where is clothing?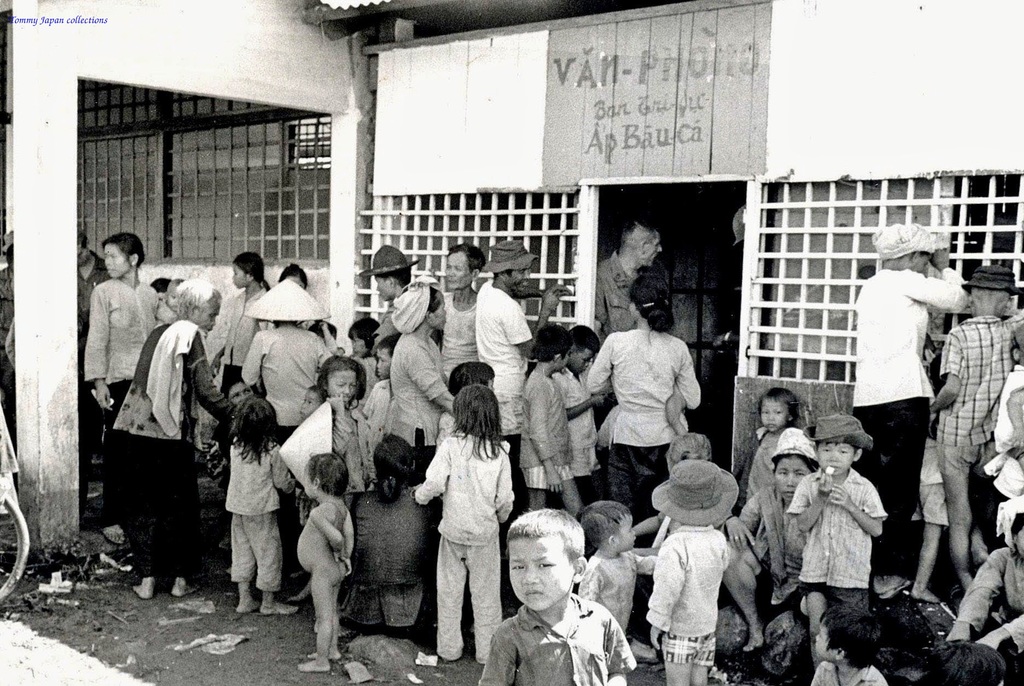
rect(481, 277, 545, 441).
